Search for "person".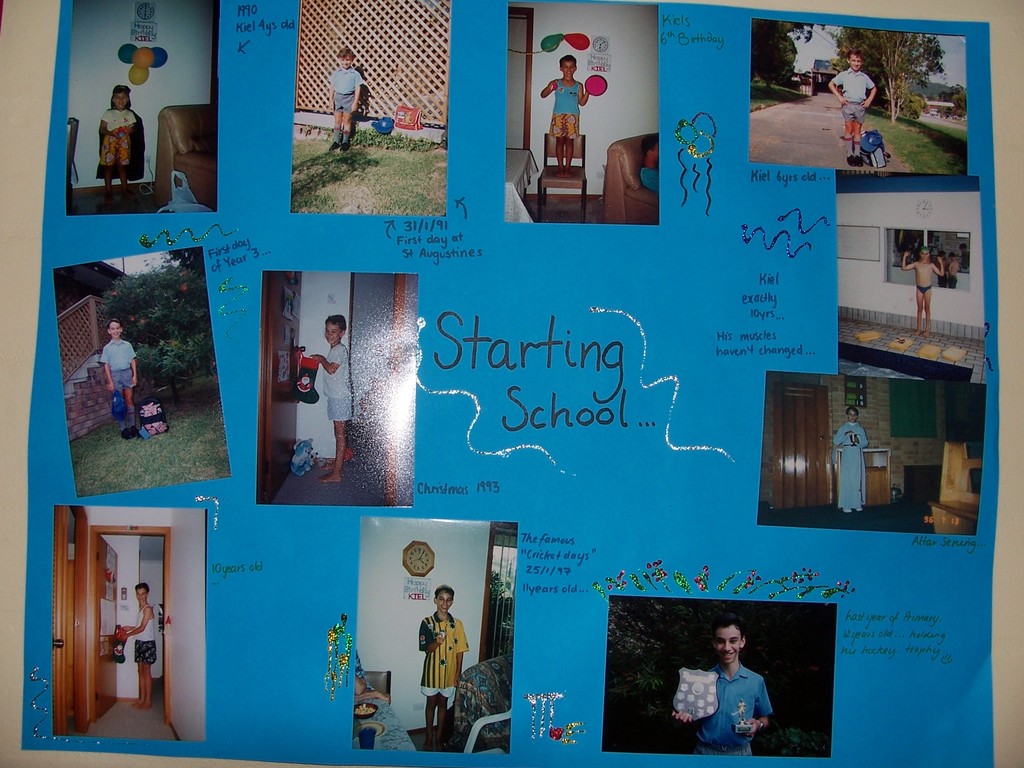
Found at {"x1": 678, "y1": 632, "x2": 757, "y2": 766}.
